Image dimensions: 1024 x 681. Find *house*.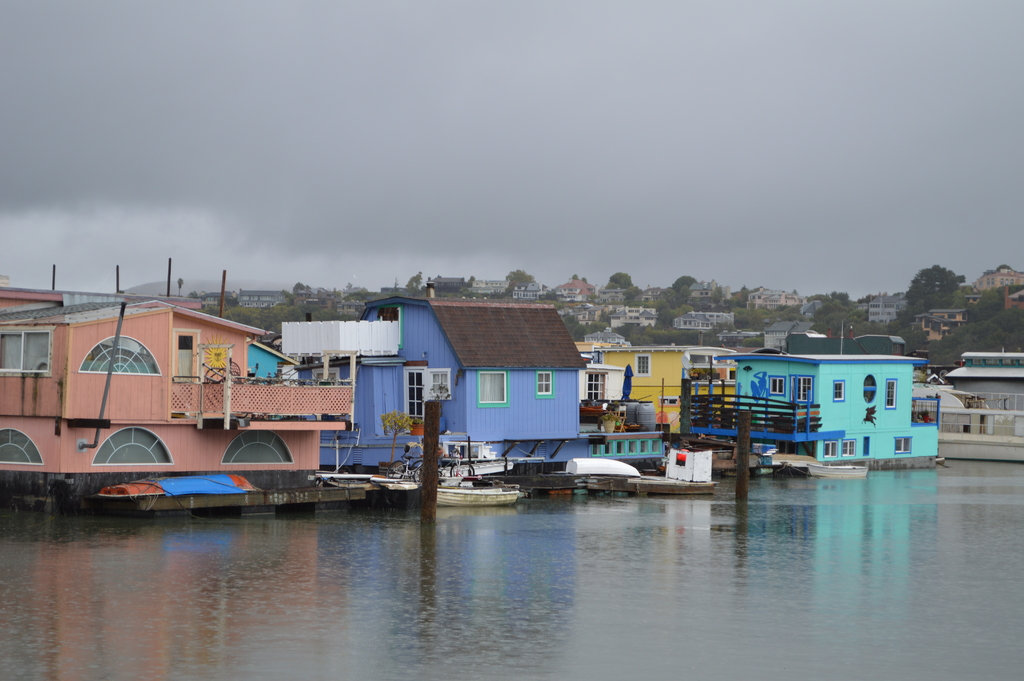
BBox(715, 329, 941, 470).
